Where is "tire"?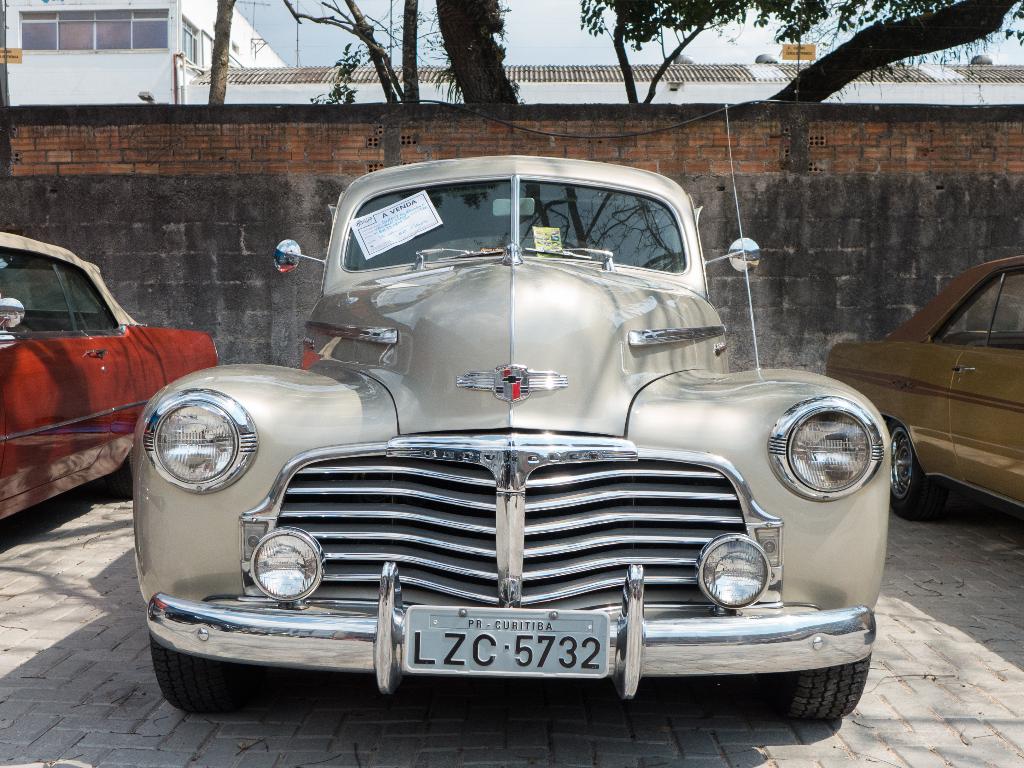
<bbox>787, 638, 874, 735</bbox>.
